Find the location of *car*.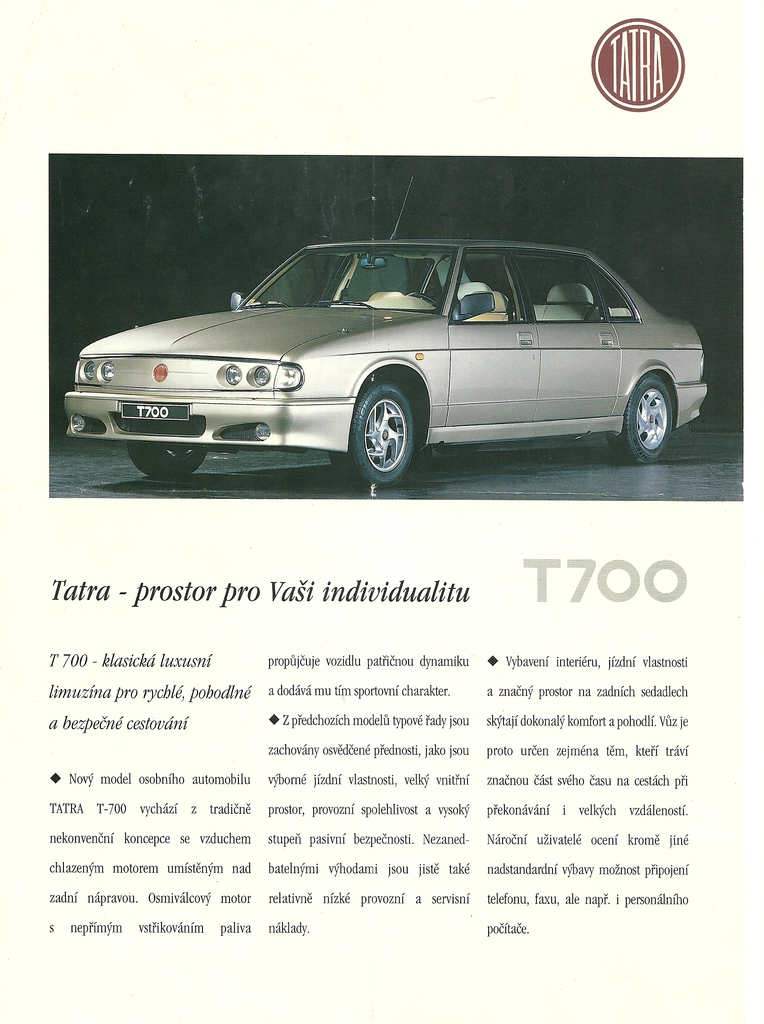
Location: {"x1": 55, "y1": 232, "x2": 713, "y2": 481}.
